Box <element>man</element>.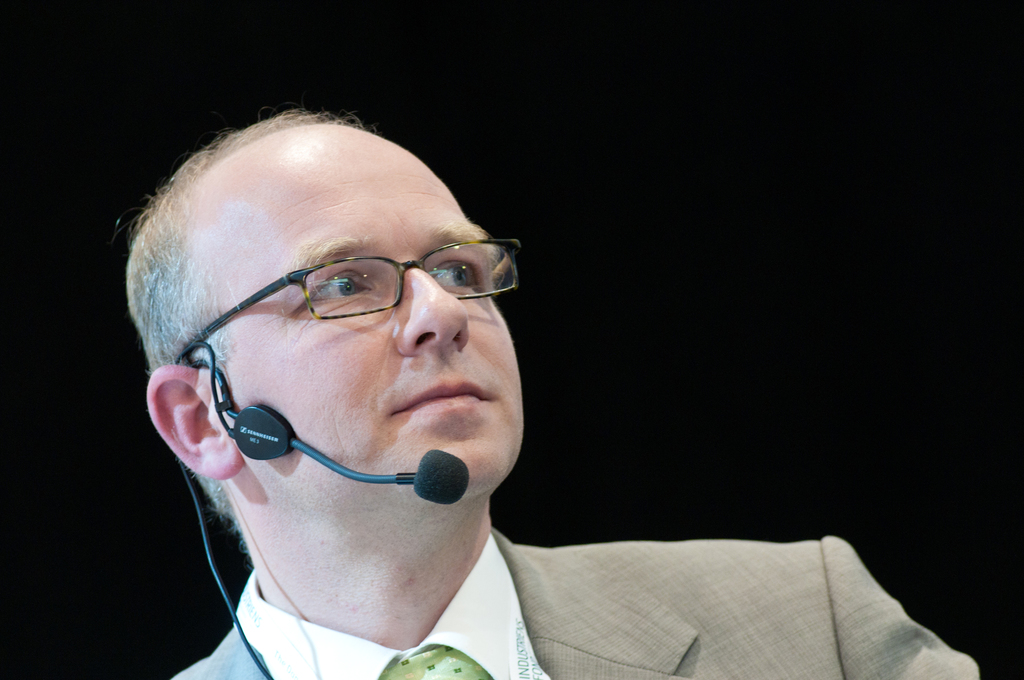
{"x1": 127, "y1": 105, "x2": 980, "y2": 679}.
